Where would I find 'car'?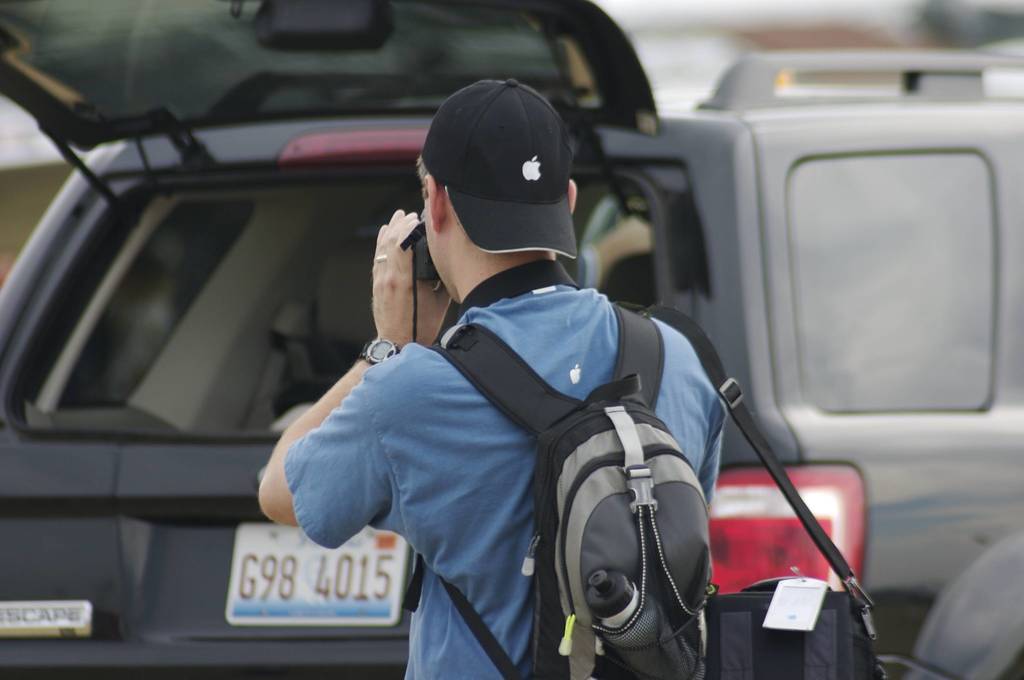
At (65,33,1005,663).
